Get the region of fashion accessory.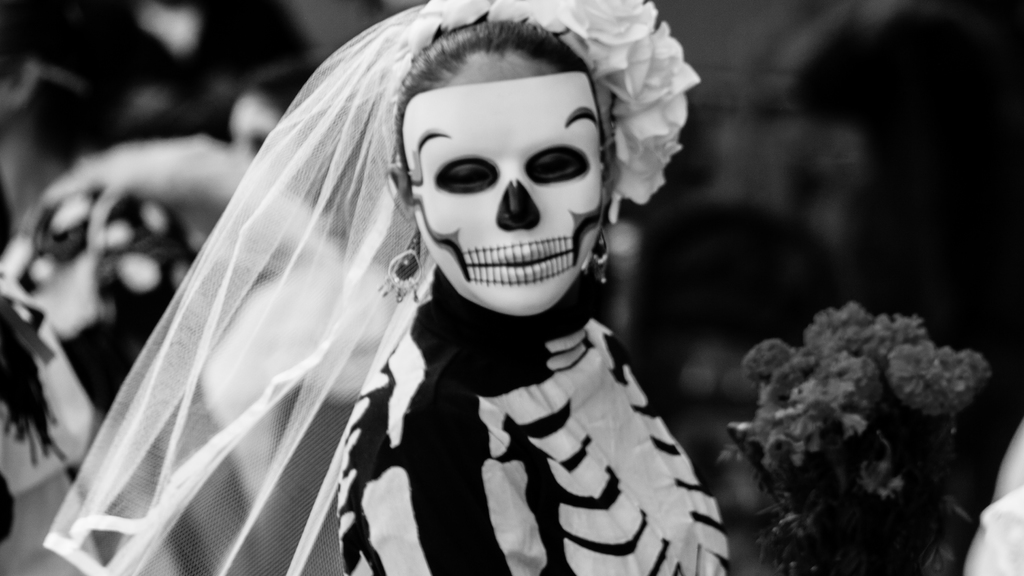
45 0 702 575.
